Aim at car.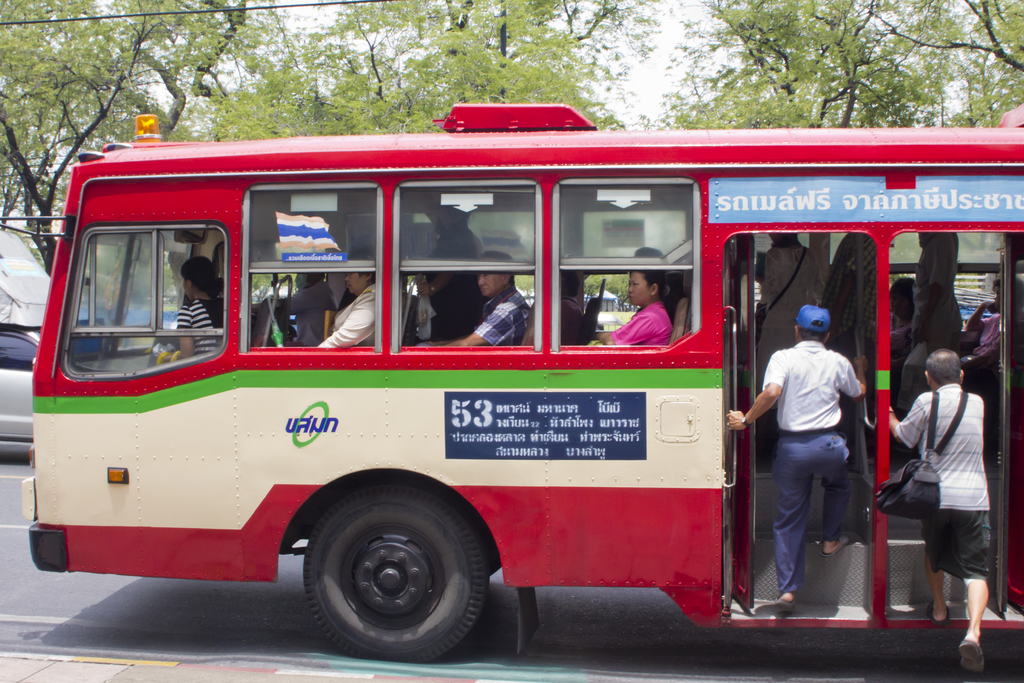
Aimed at 0/322/39/452.
